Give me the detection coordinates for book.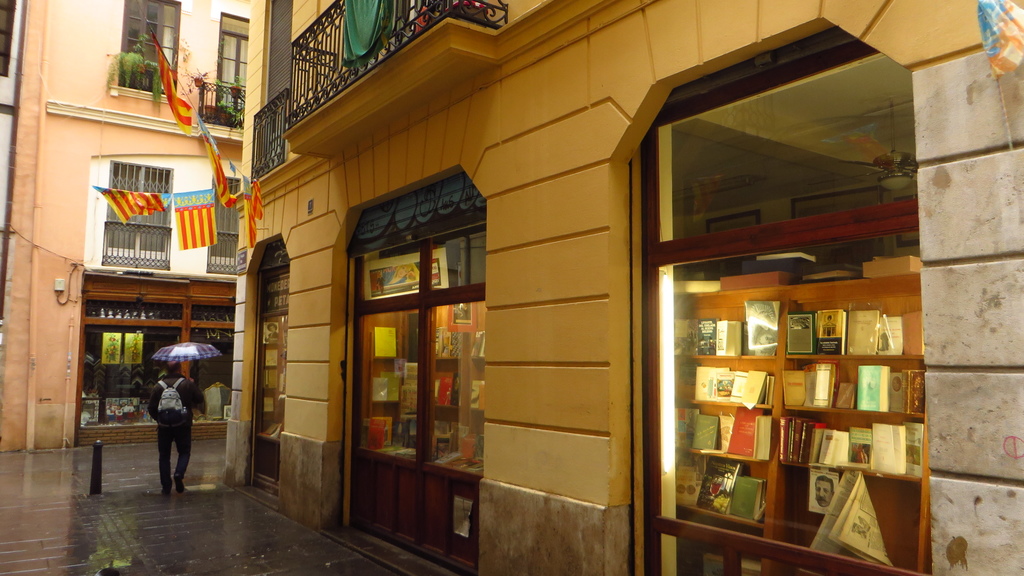
(902,422,927,476).
